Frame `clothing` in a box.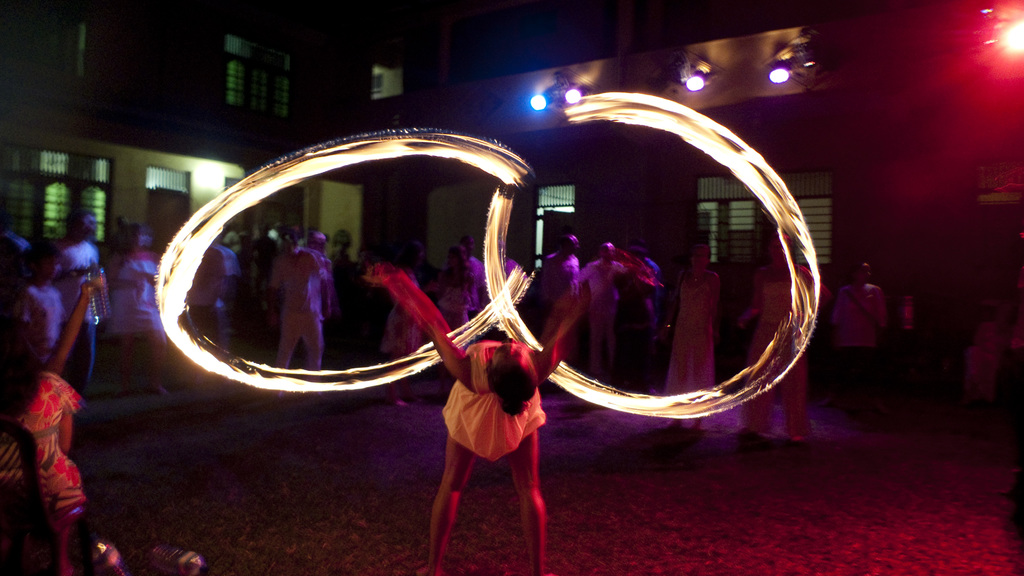
435:348:550:473.
